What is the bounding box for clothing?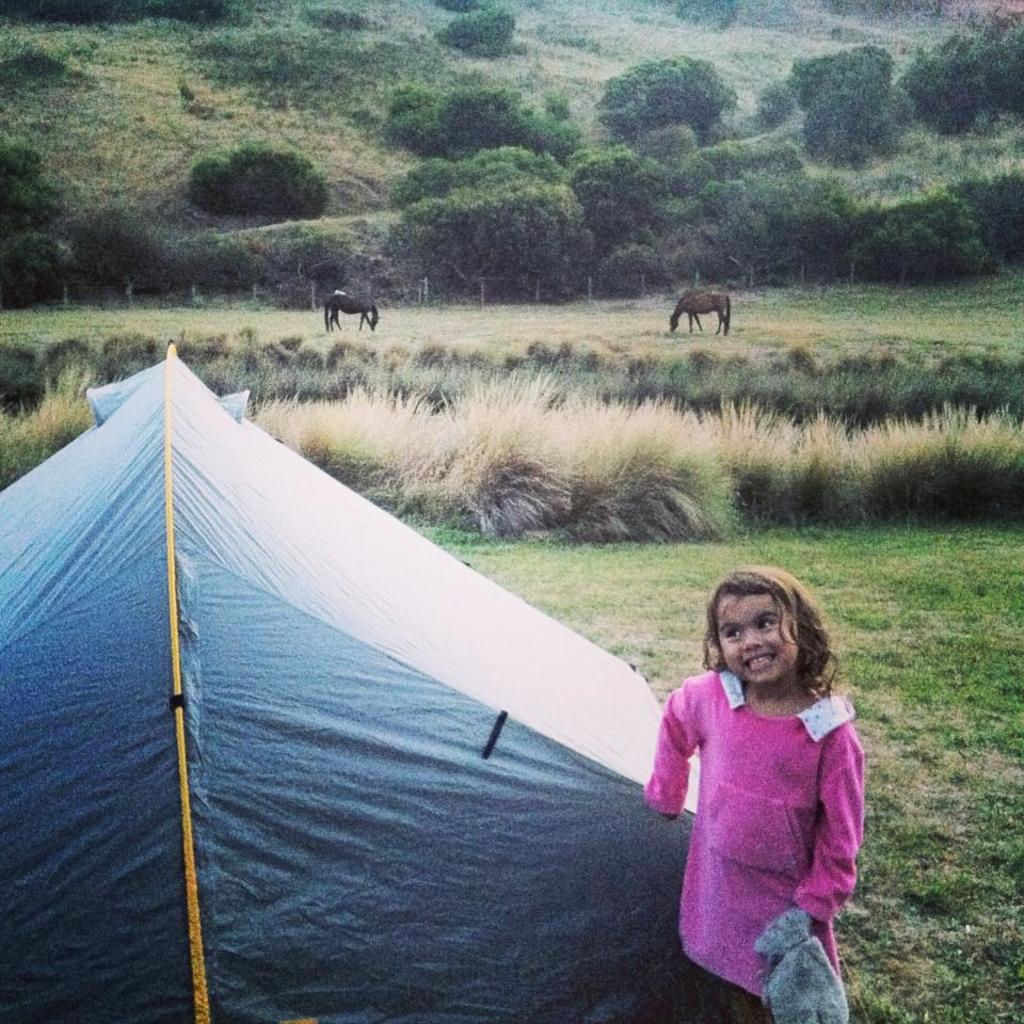
detection(657, 655, 873, 973).
